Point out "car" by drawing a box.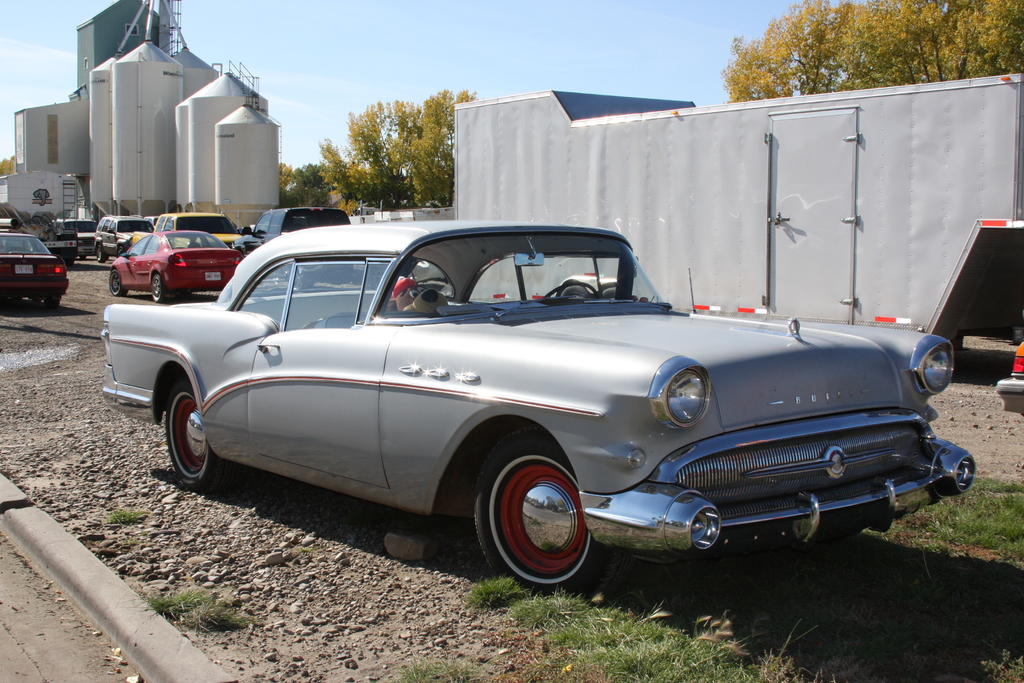
l=100, t=220, r=977, b=596.
